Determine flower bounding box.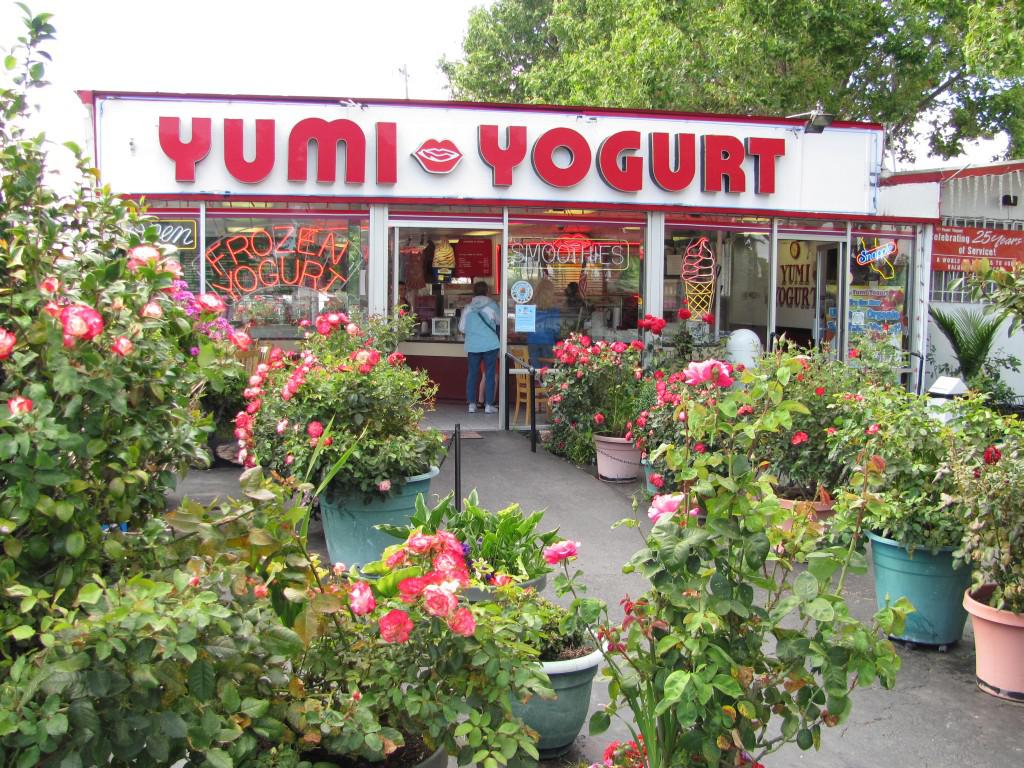
Determined: 847:346:857:358.
